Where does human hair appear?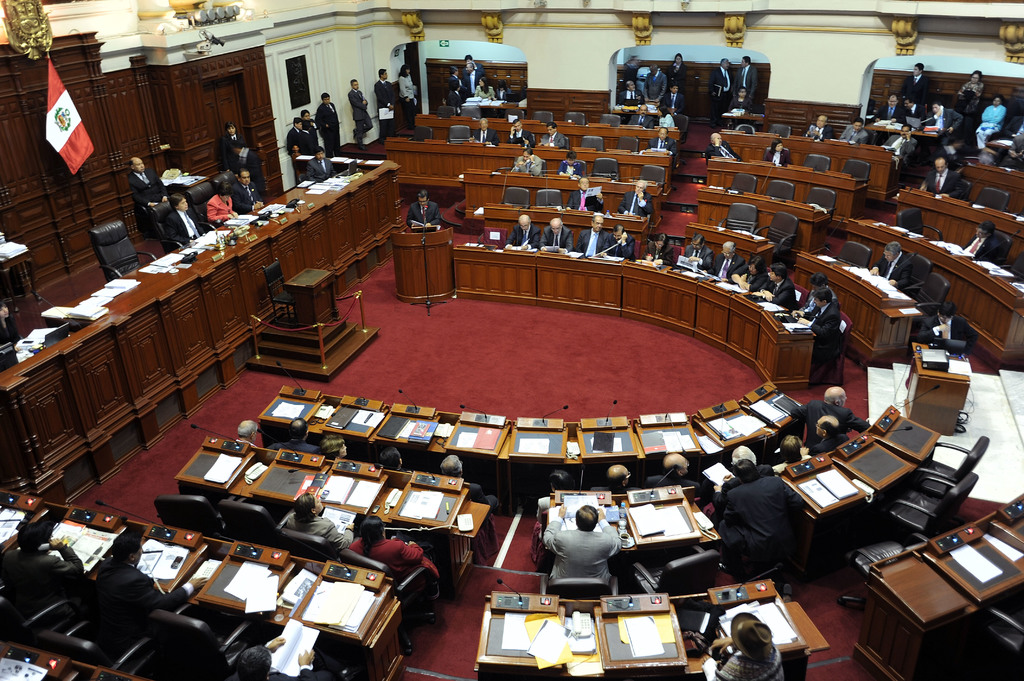
Appears at bbox(479, 76, 490, 91).
